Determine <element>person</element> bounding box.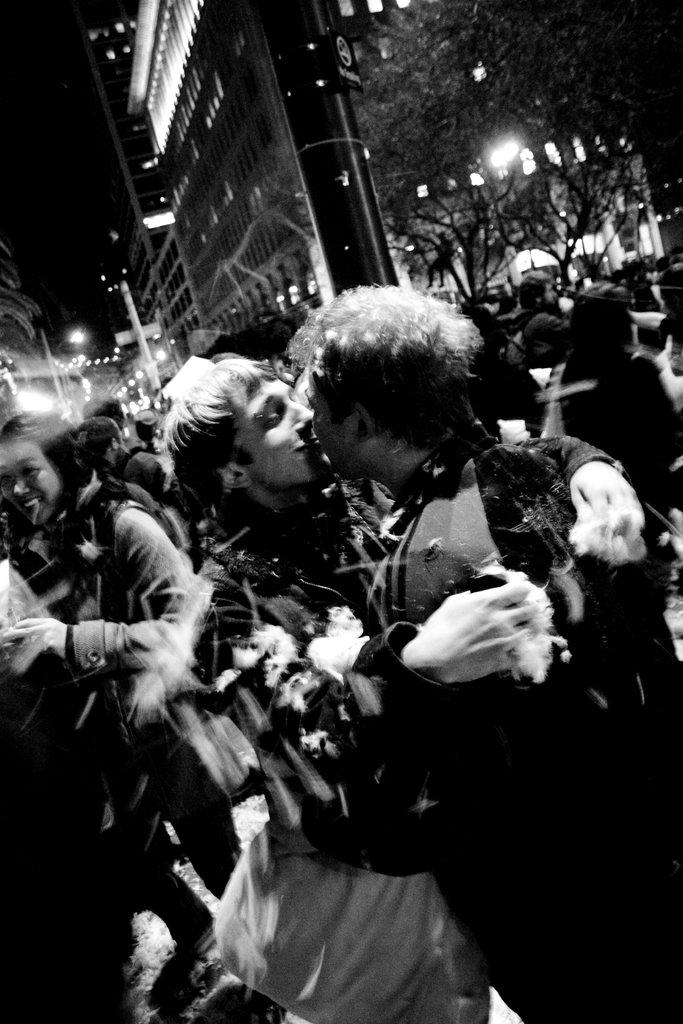
Determined: [0,416,248,1012].
